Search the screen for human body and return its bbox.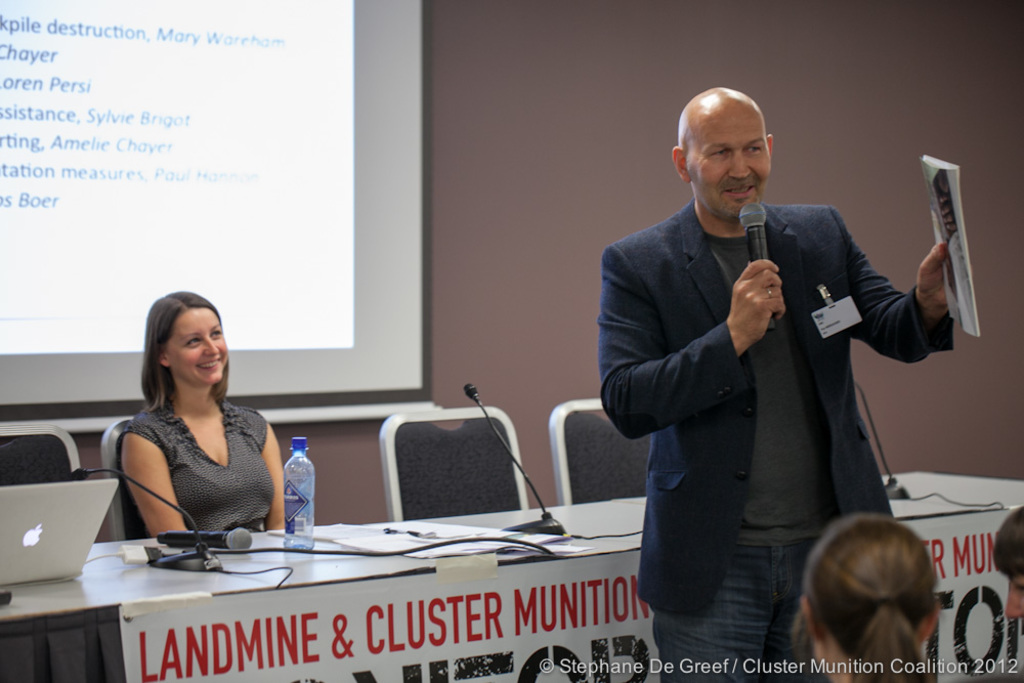
Found: crop(118, 387, 281, 535).
